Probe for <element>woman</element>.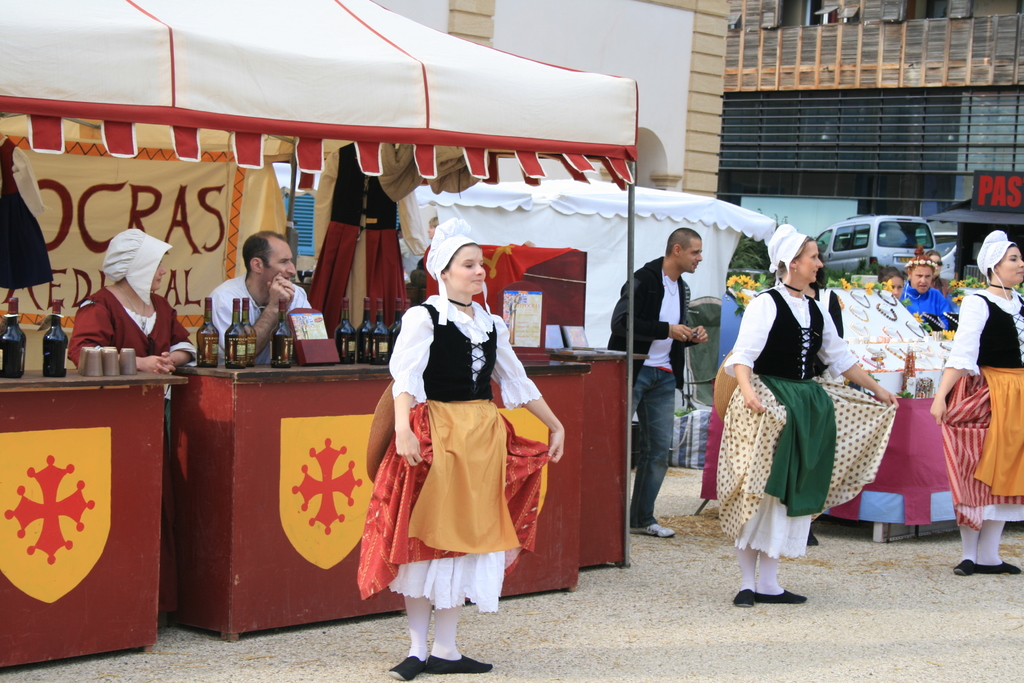
Probe result: bbox=(877, 267, 908, 301).
